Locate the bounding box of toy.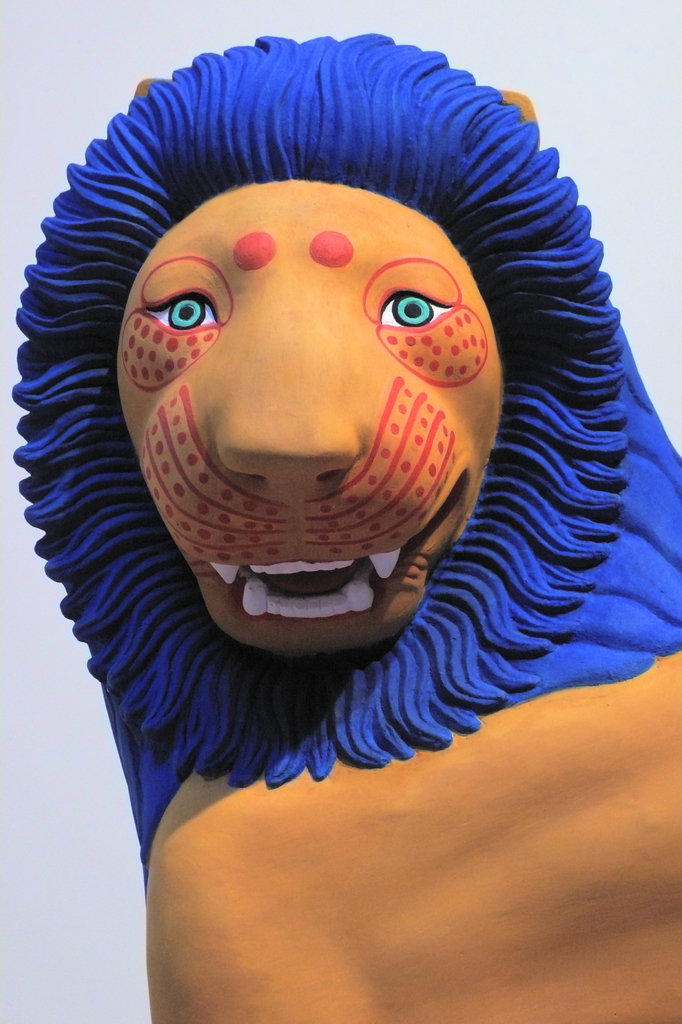
Bounding box: 12,35,681,1023.
